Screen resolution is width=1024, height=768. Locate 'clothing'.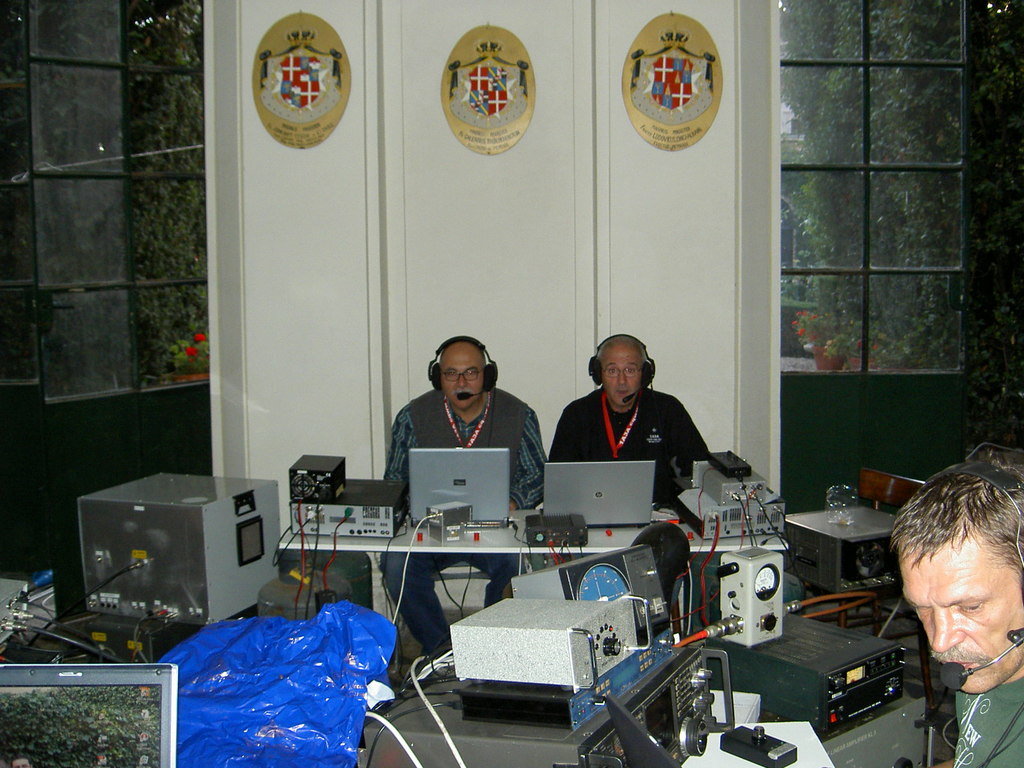
[x1=953, y1=675, x2=1023, y2=767].
